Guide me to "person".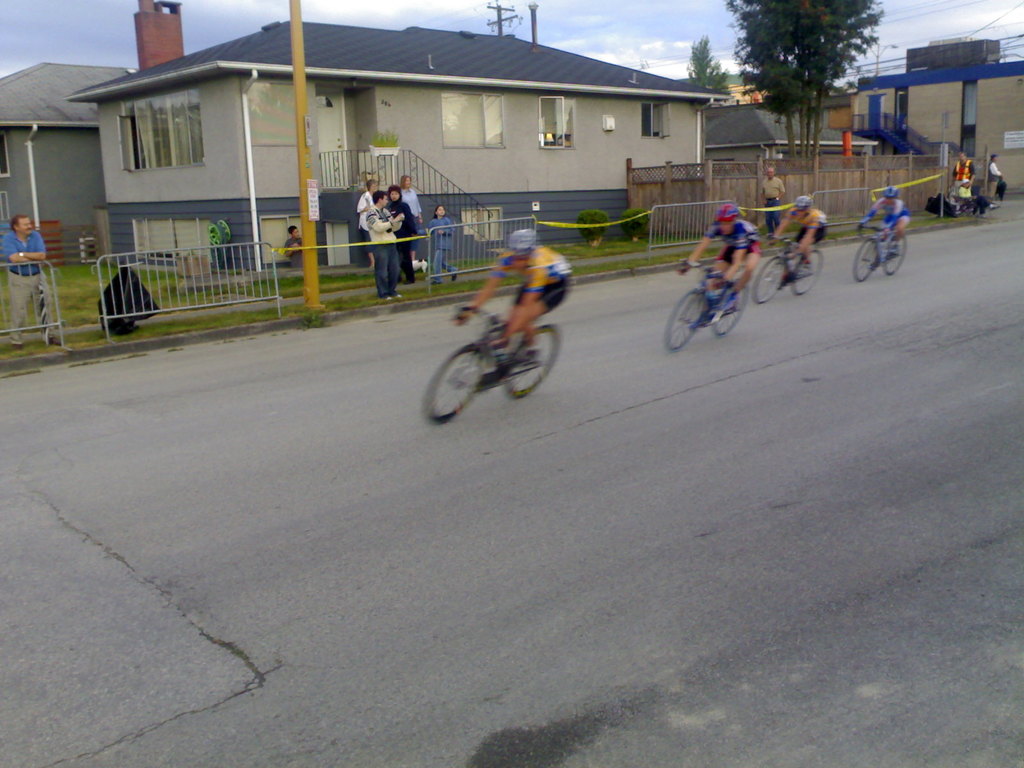
Guidance: <box>359,186,404,295</box>.
